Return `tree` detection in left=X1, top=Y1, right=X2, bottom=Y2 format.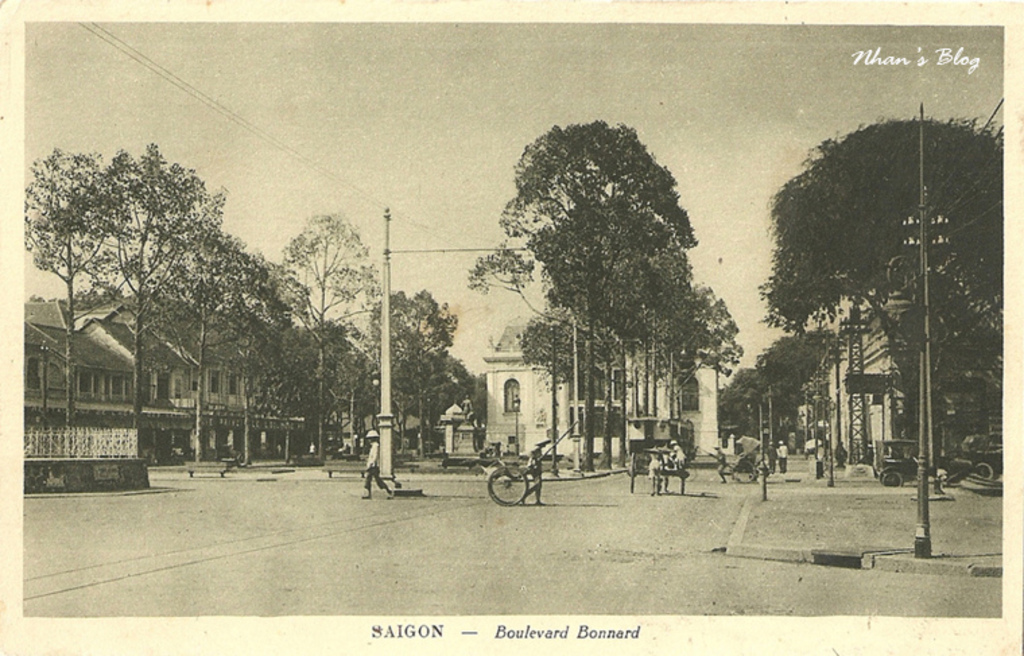
left=761, top=106, right=992, bottom=488.
